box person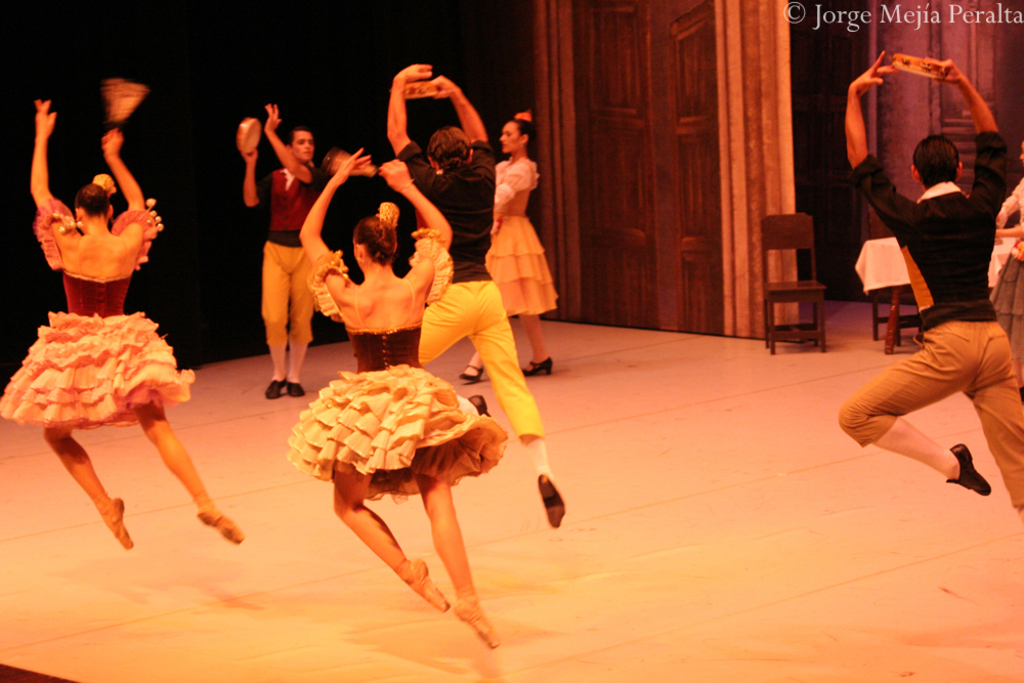
[x1=250, y1=109, x2=370, y2=345]
